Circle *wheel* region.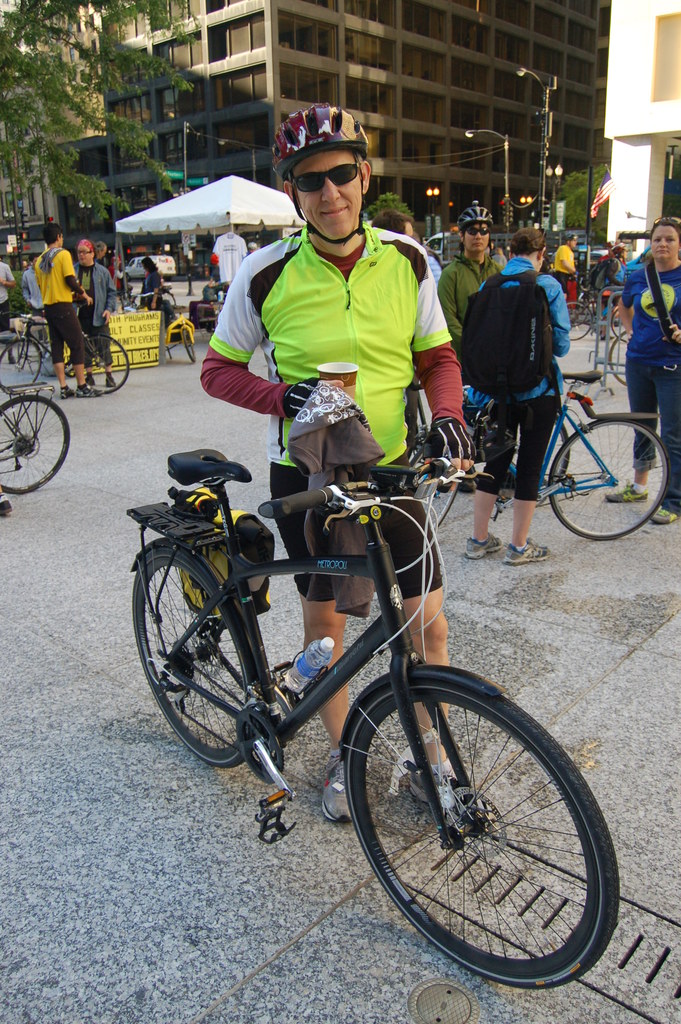
Region: 615,326,630,384.
